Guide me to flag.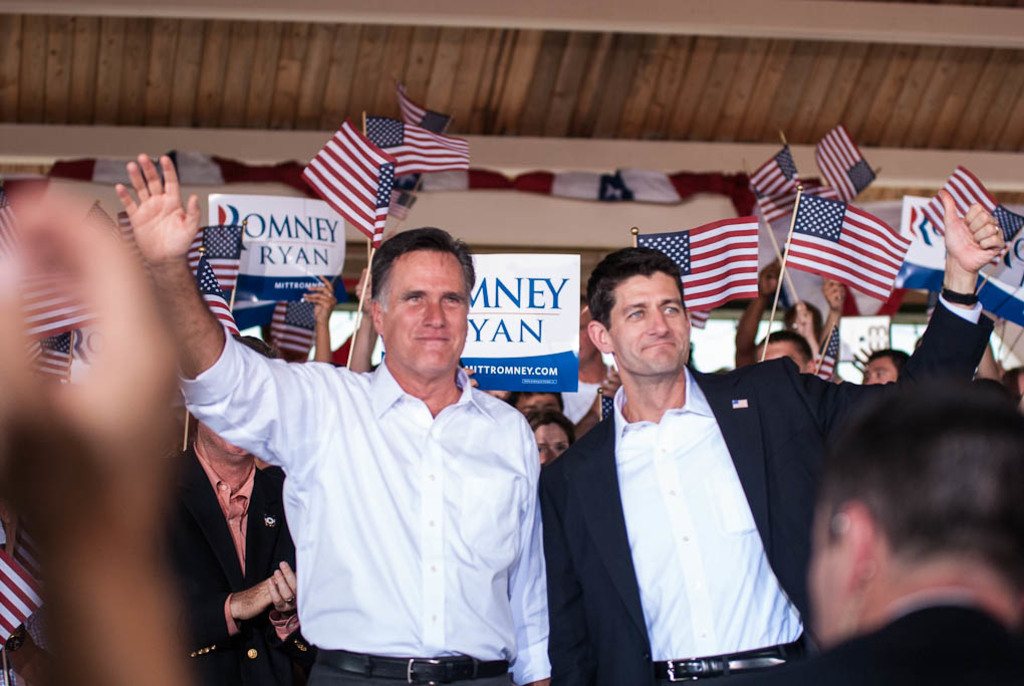
Guidance: [left=633, top=217, right=762, bottom=311].
